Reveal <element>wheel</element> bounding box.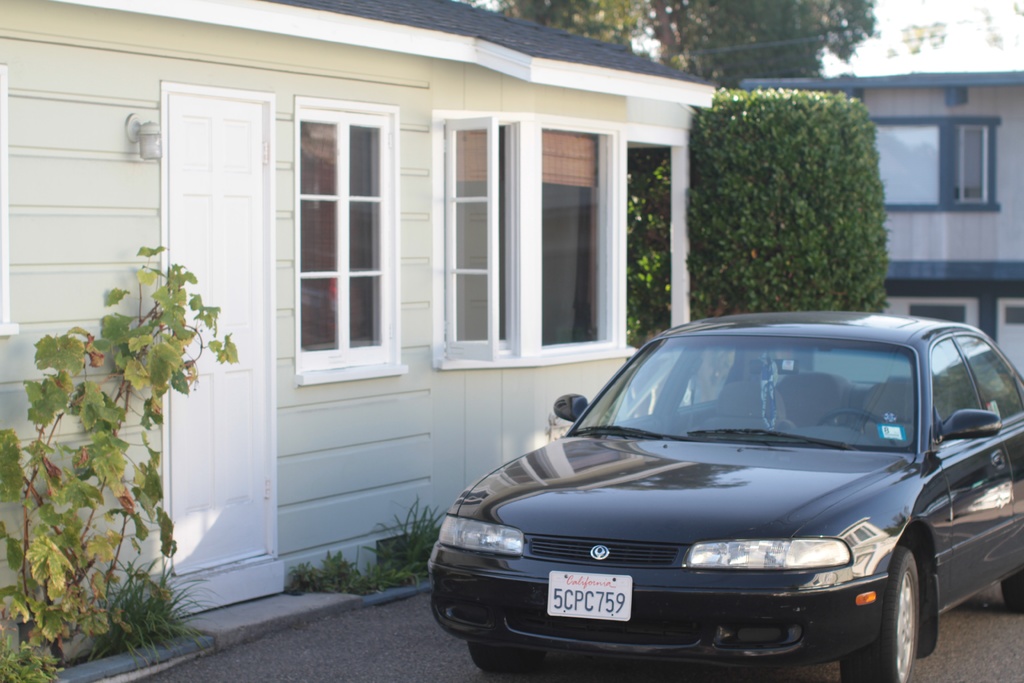
Revealed: l=998, t=567, r=1023, b=616.
